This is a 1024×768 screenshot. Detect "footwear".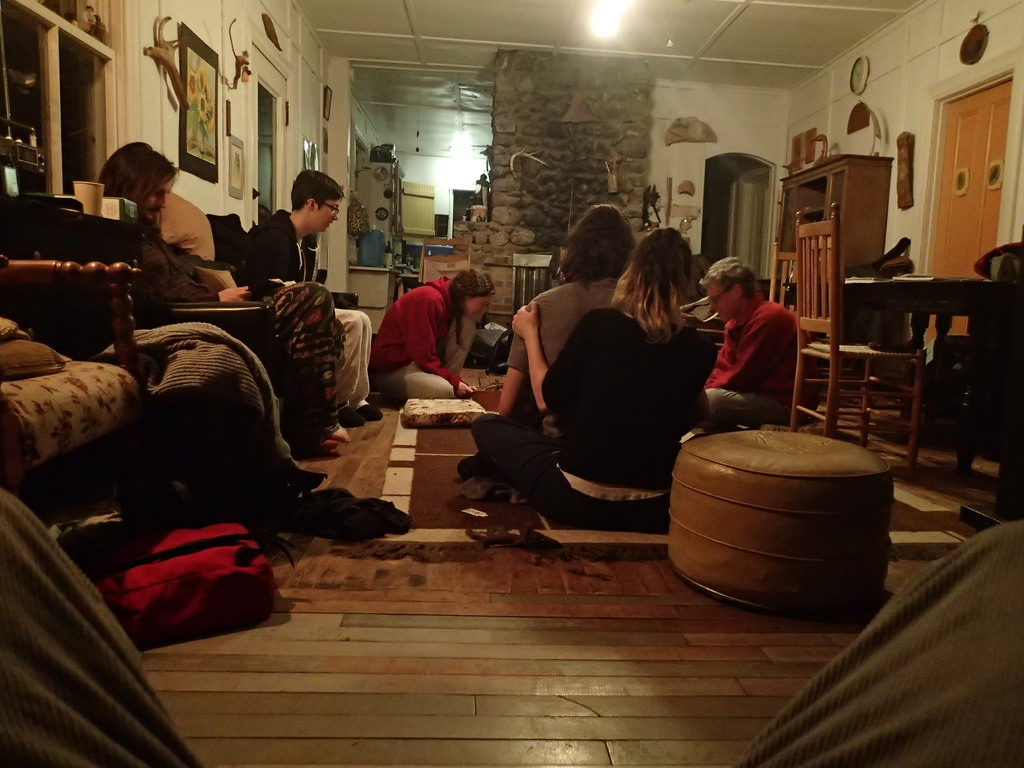
(456, 454, 502, 480).
